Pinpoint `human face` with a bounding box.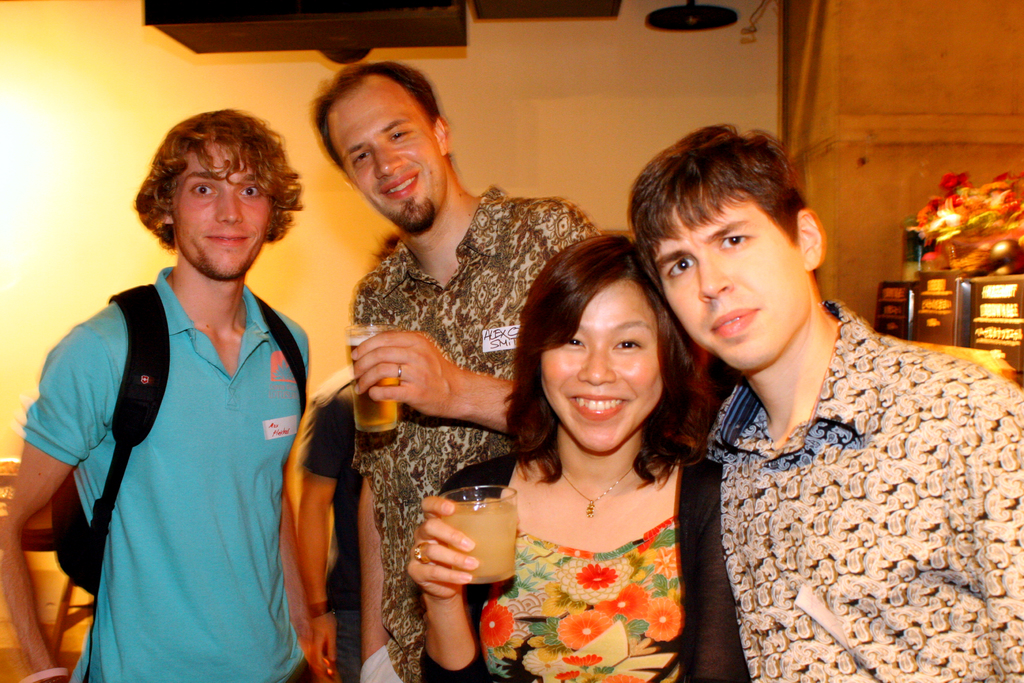
pyautogui.locateOnScreen(170, 142, 270, 279).
